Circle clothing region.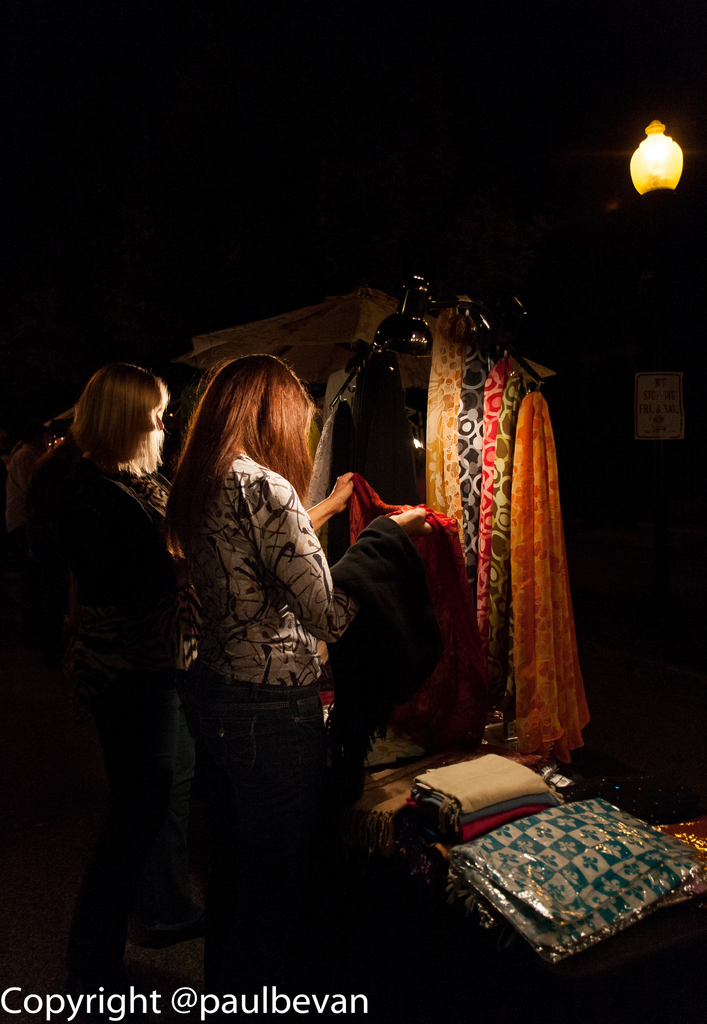
Region: 344, 468, 468, 748.
